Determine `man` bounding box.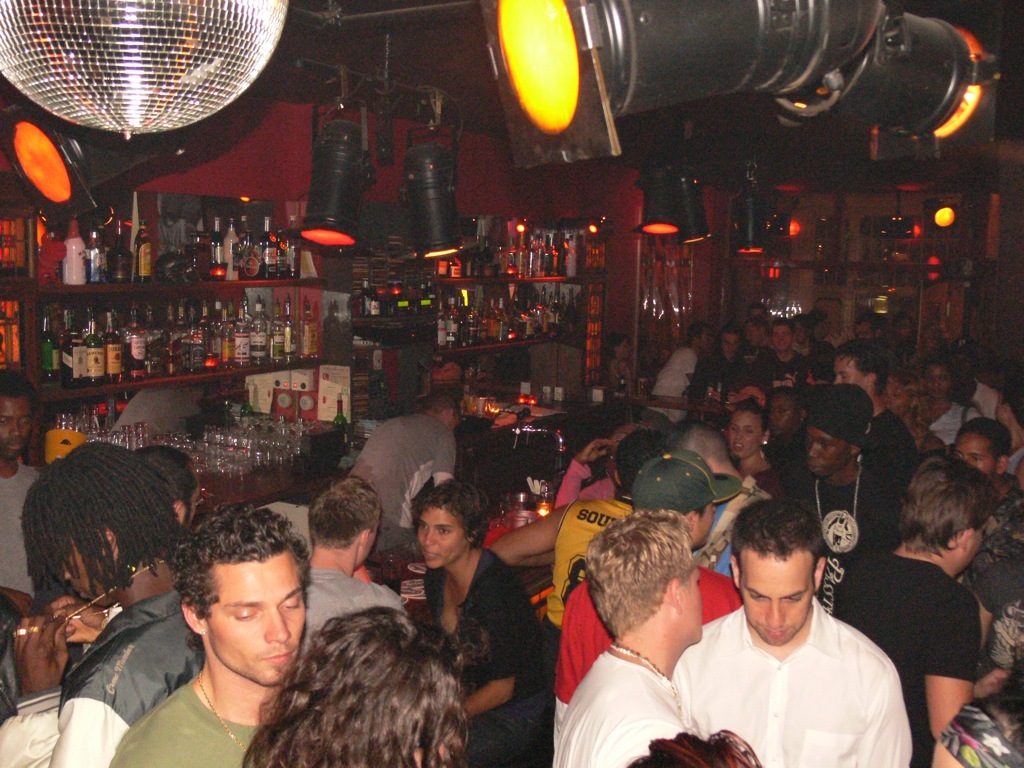
Determined: (left=107, top=504, right=312, bottom=767).
